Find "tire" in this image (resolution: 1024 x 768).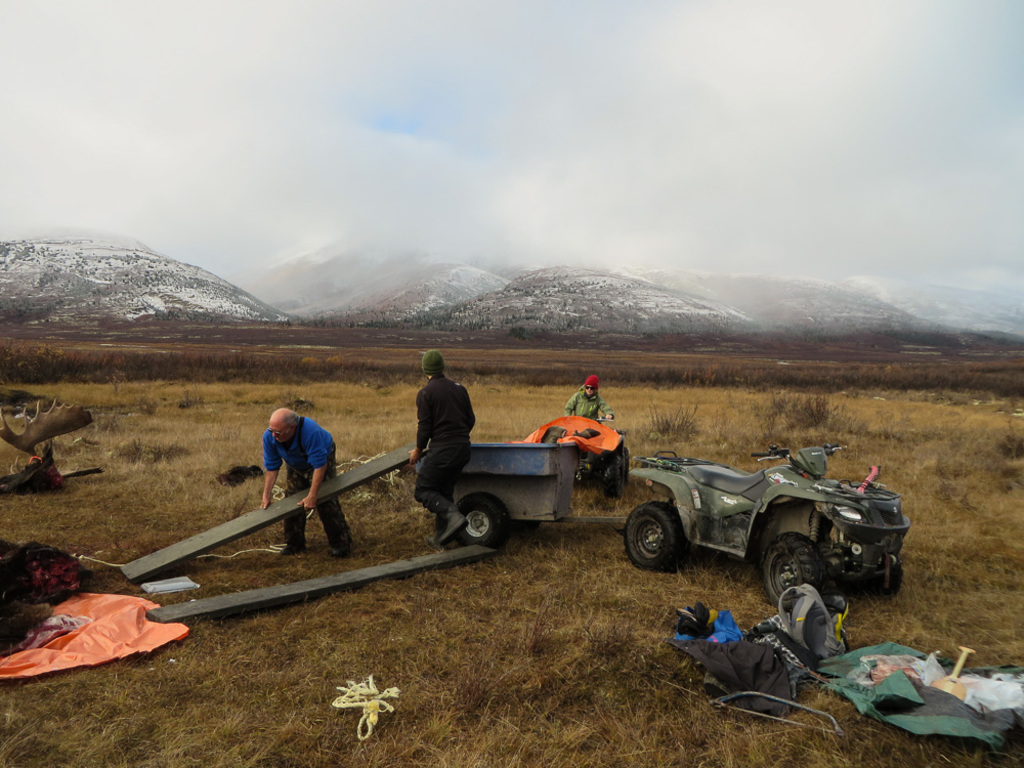
bbox=[872, 555, 904, 604].
